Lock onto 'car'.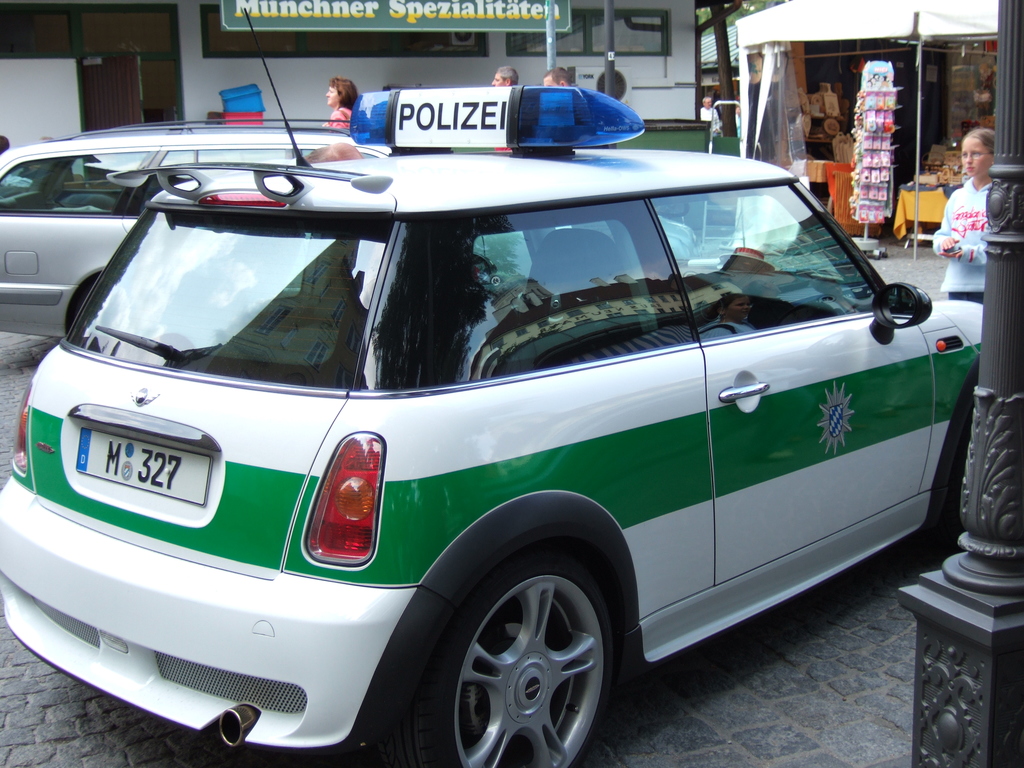
Locked: (left=32, top=86, right=993, bottom=761).
